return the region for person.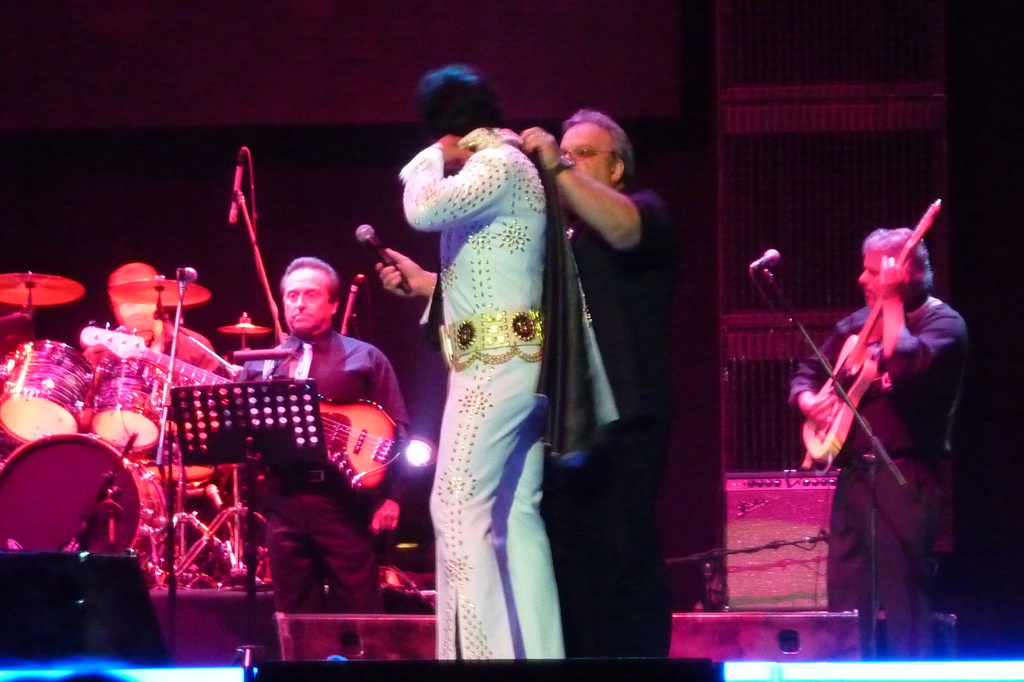
{"left": 372, "top": 63, "right": 619, "bottom": 657}.
